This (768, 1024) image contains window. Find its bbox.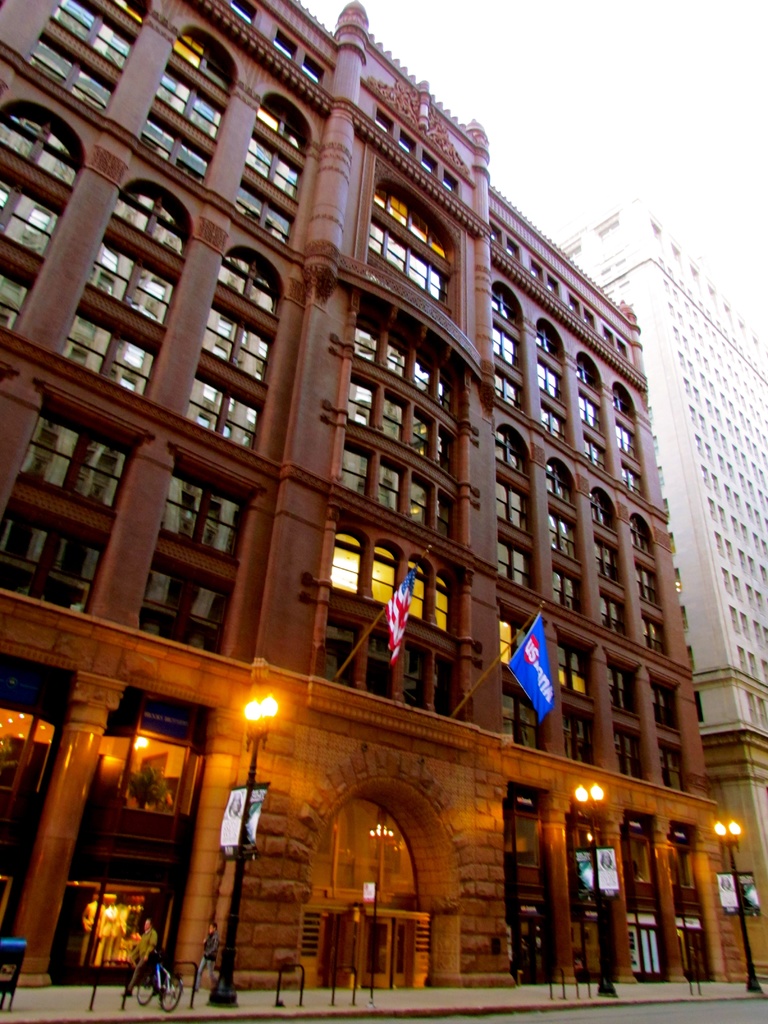
bbox=[135, 560, 221, 659].
